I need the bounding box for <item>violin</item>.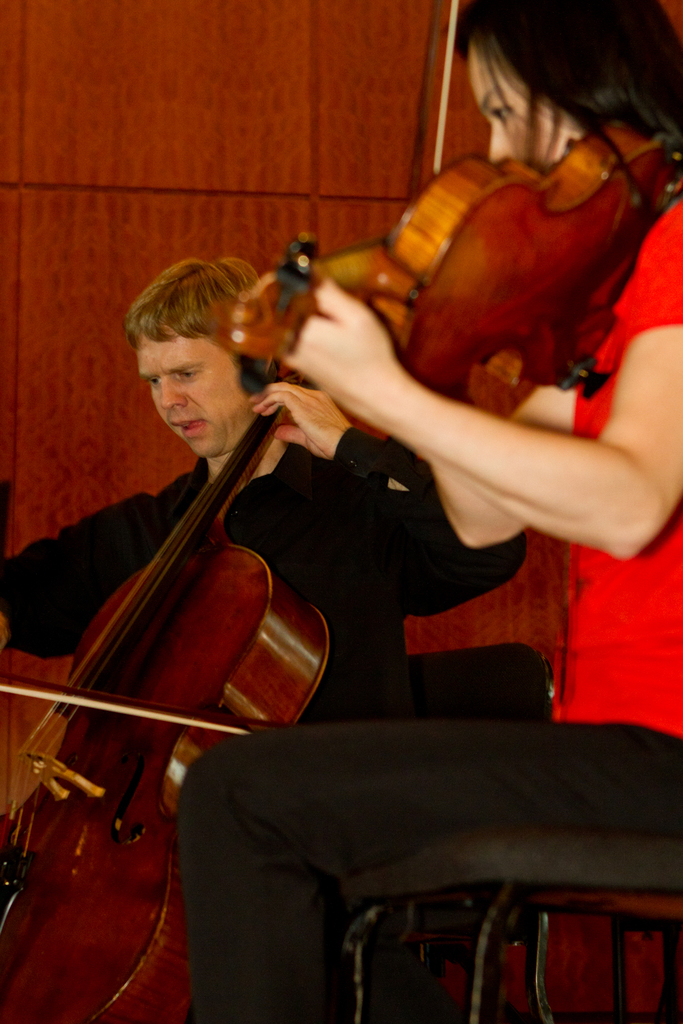
Here it is: 207/132/671/426.
